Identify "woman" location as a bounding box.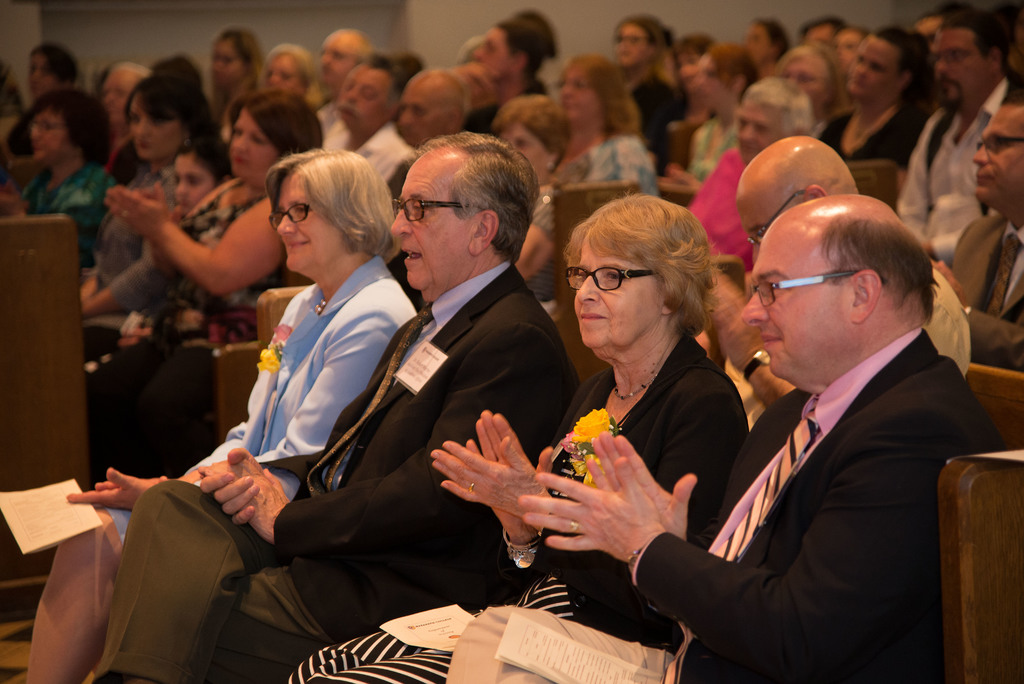
region(75, 74, 219, 361).
